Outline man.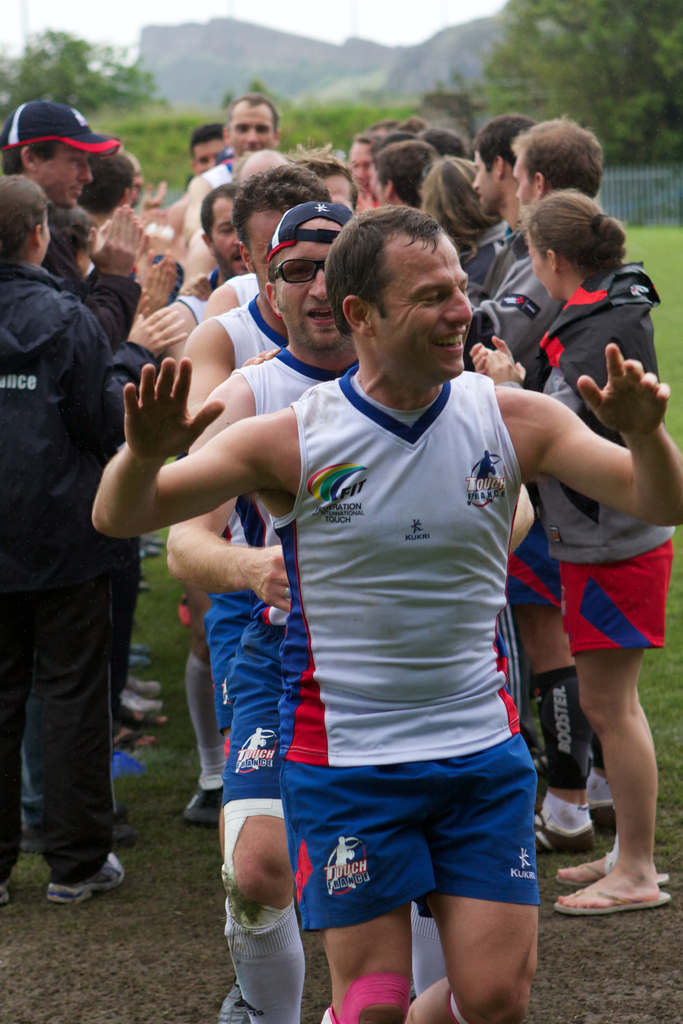
Outline: BBox(458, 113, 534, 314).
